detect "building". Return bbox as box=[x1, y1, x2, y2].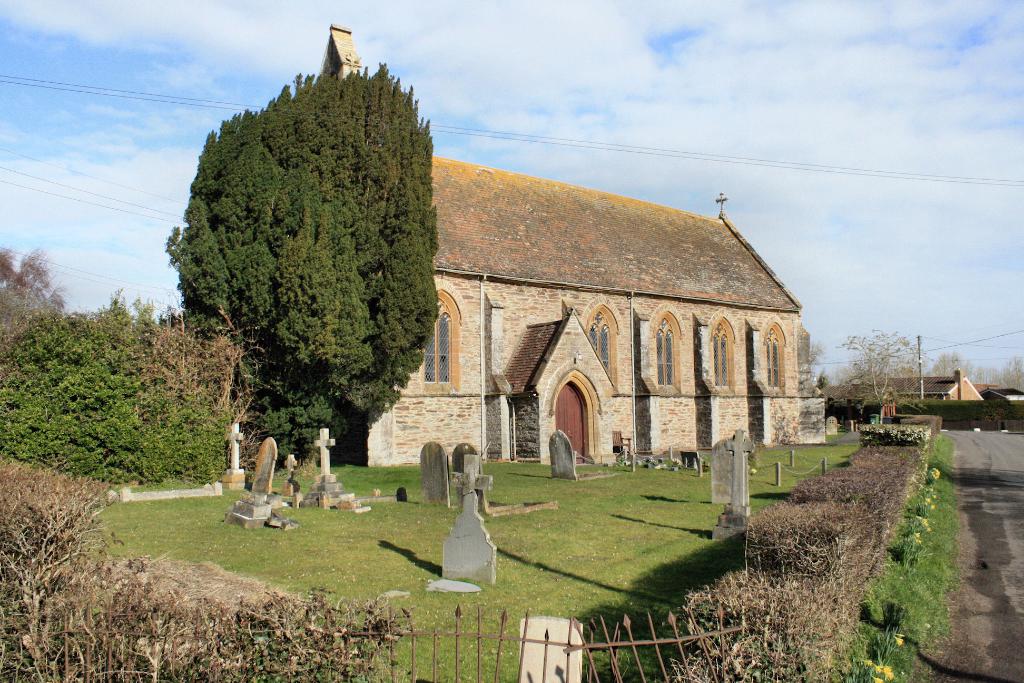
box=[320, 20, 827, 466].
